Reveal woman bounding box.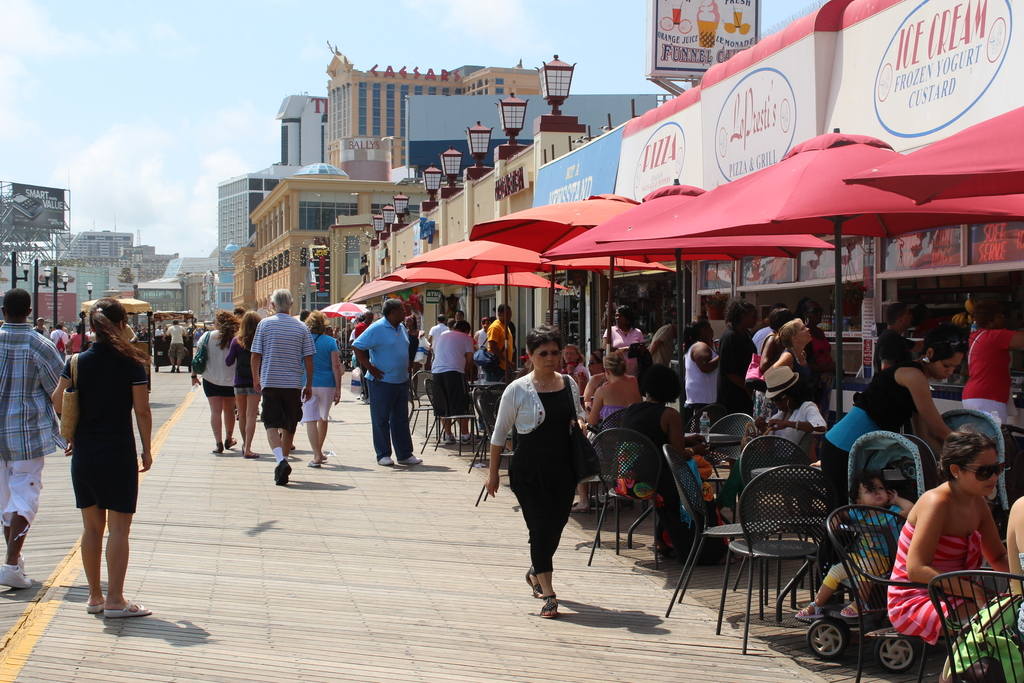
Revealed: x1=226, y1=309, x2=262, y2=450.
